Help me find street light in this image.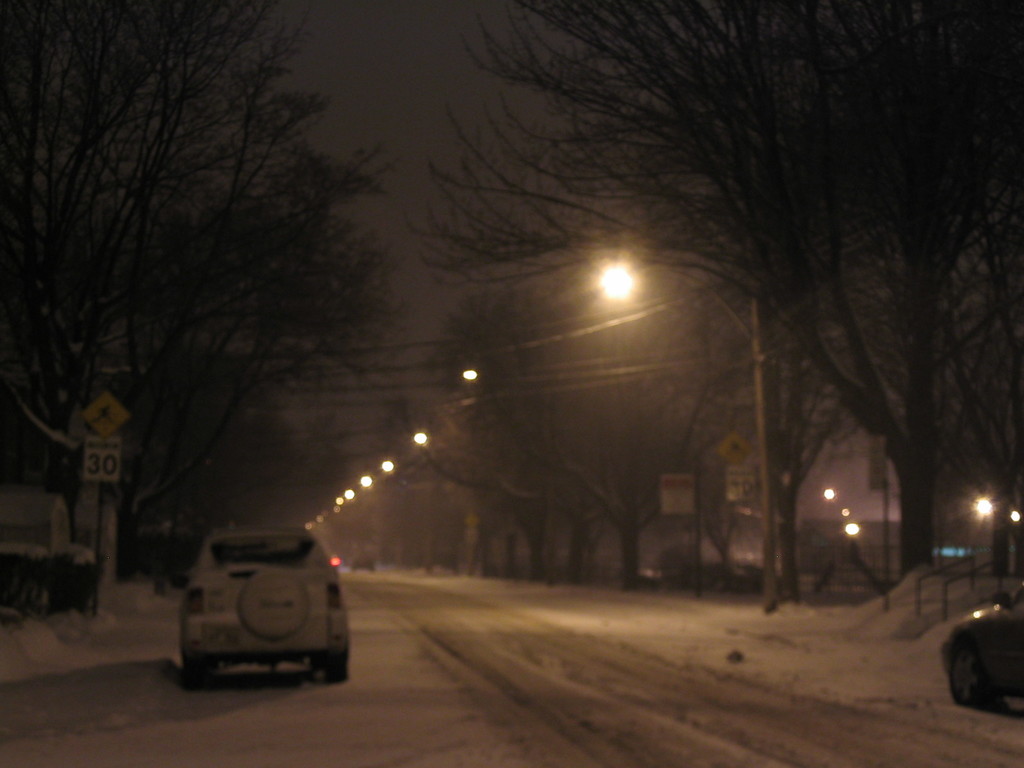
Found it: bbox=[818, 487, 840, 503].
